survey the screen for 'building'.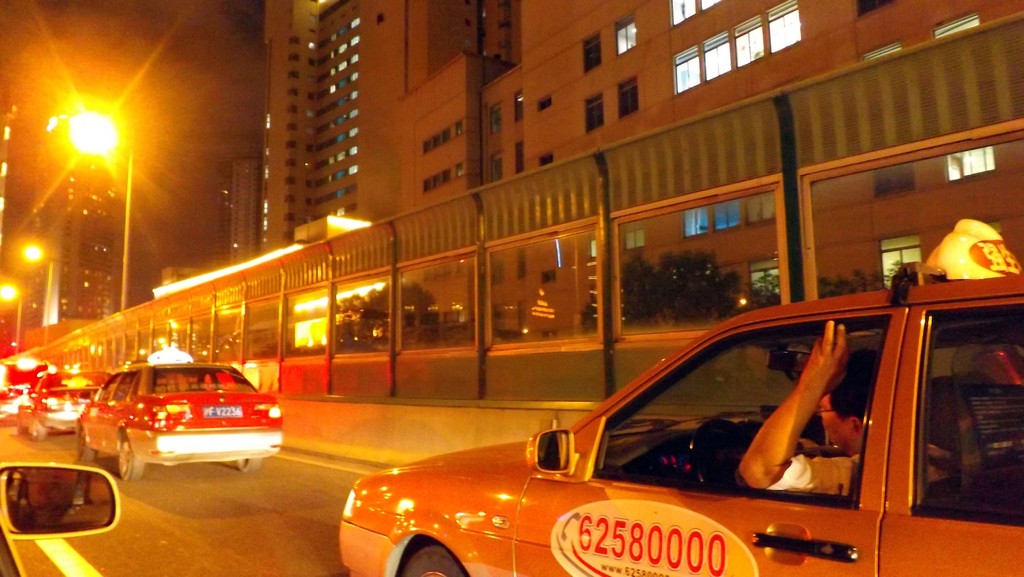
Survey found: bbox=(147, 0, 1023, 306).
